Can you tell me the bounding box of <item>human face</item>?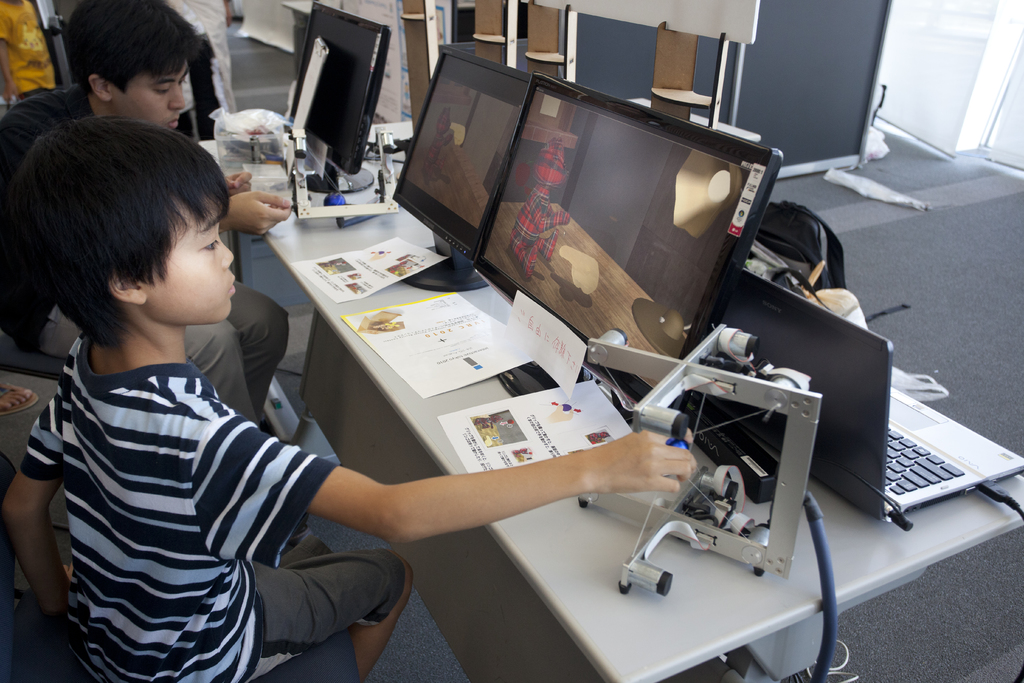
bbox(140, 191, 236, 320).
